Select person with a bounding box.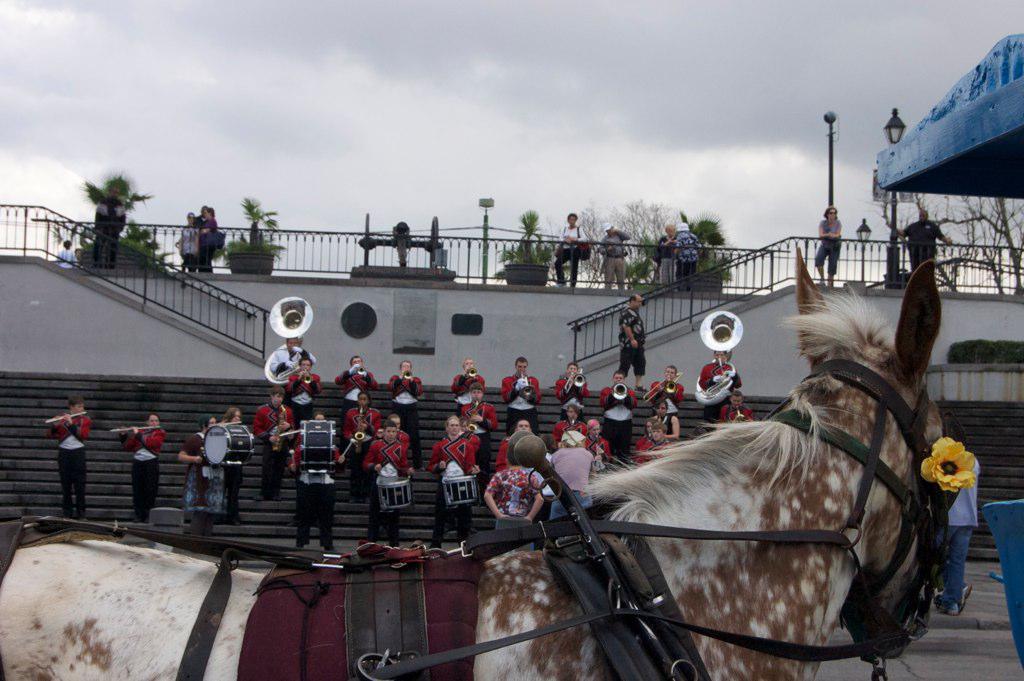
crop(46, 396, 93, 522).
